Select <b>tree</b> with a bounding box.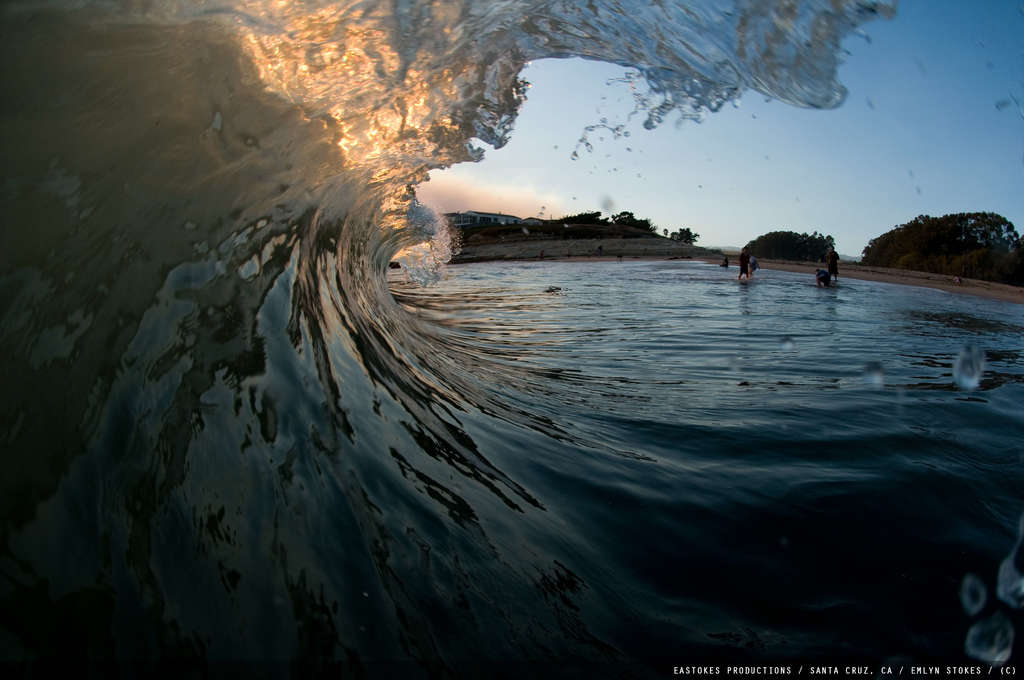
box(614, 206, 656, 228).
